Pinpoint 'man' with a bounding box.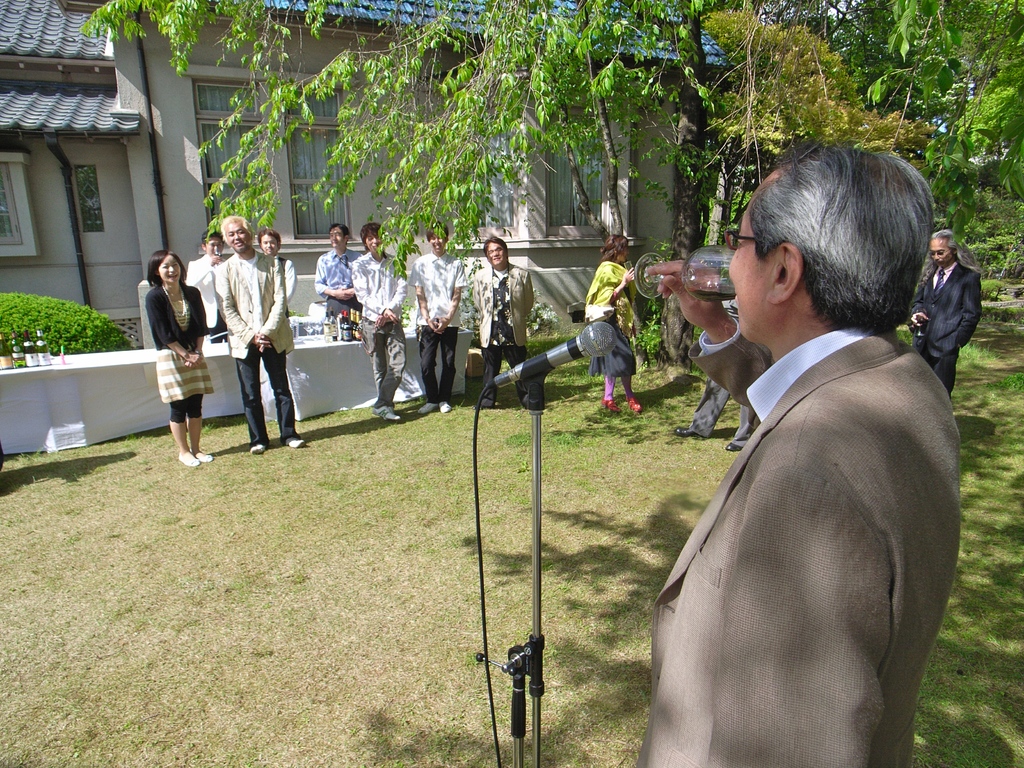
472:238:531:408.
